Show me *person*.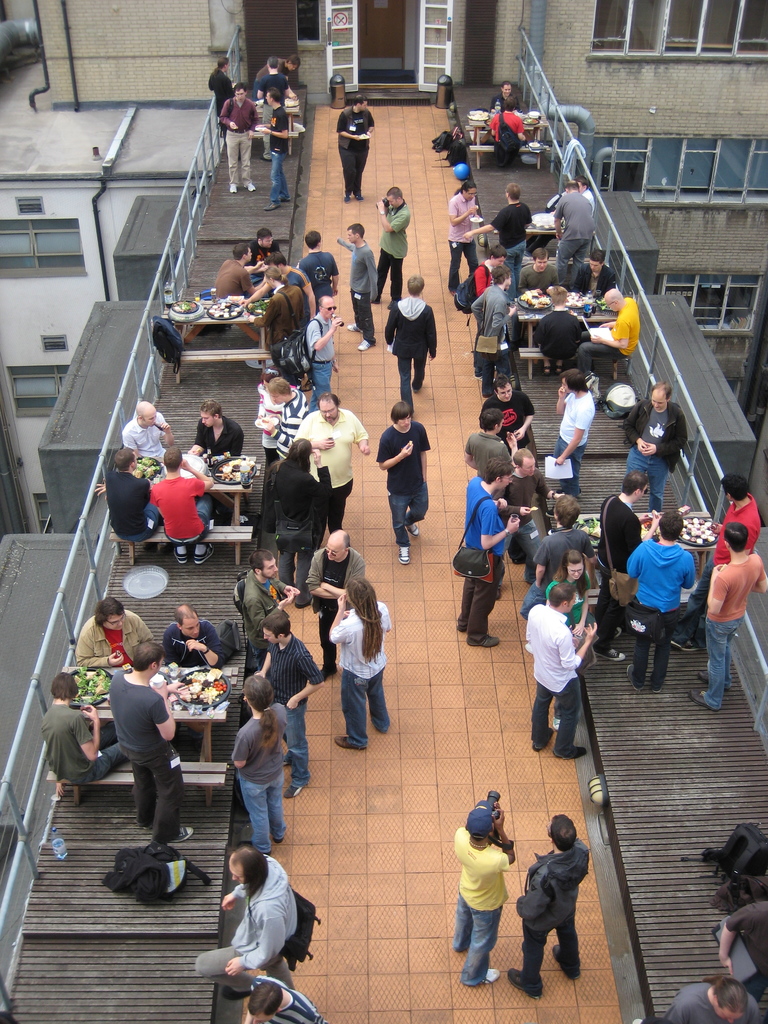
*person* is here: bbox(278, 444, 327, 571).
